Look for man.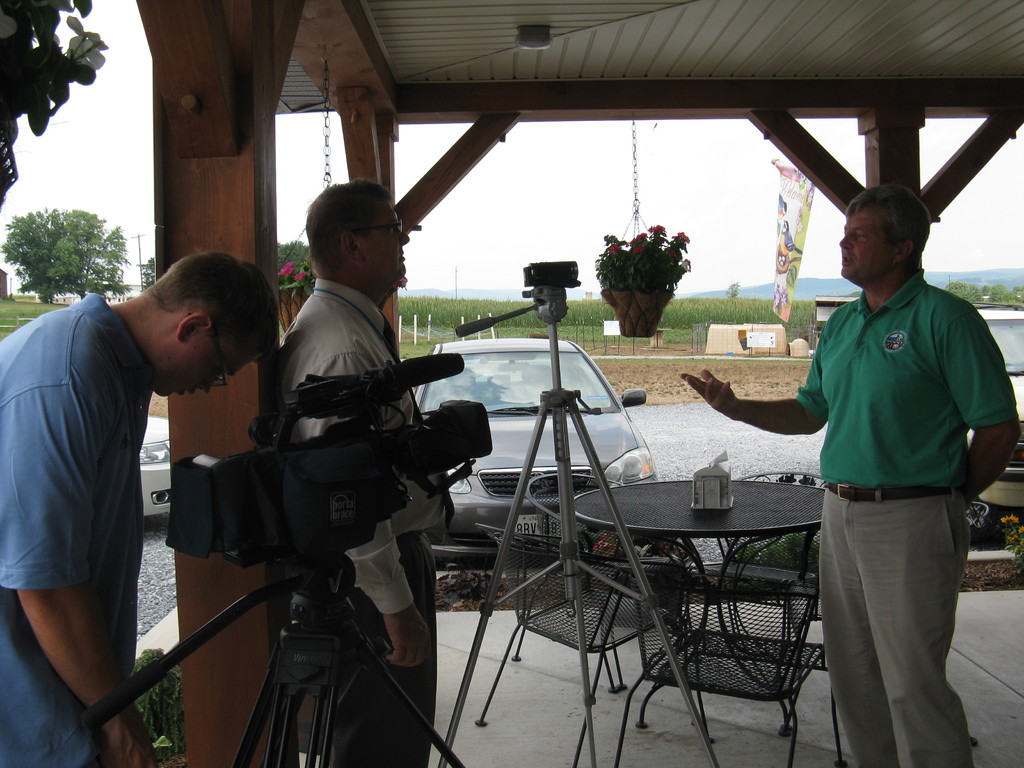
Found: [677,182,1022,767].
